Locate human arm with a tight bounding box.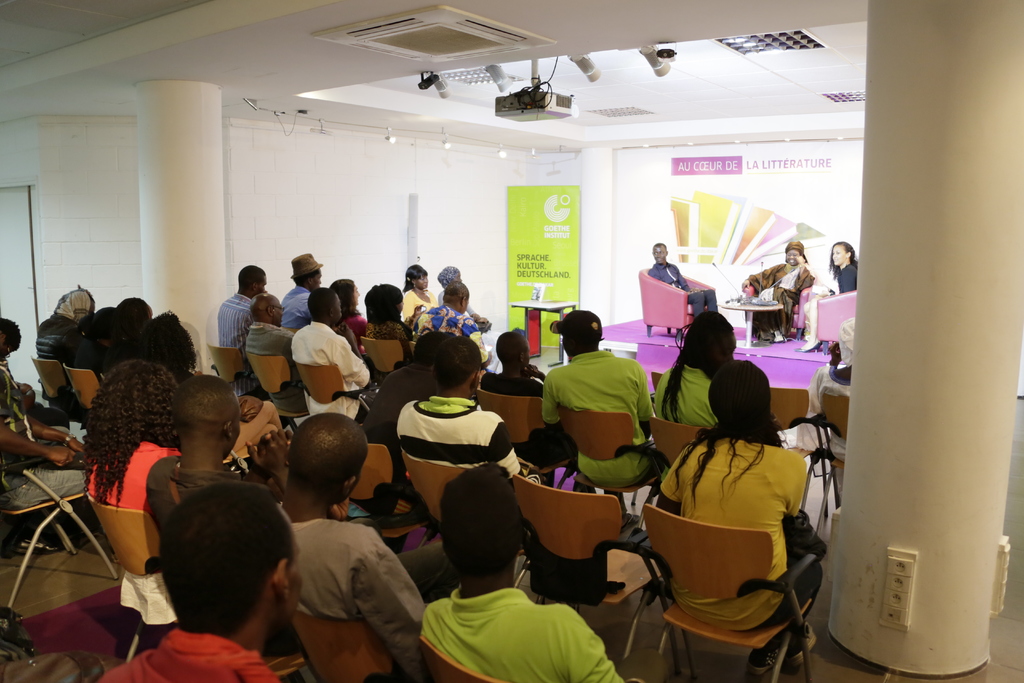
x1=347 y1=551 x2=429 y2=681.
